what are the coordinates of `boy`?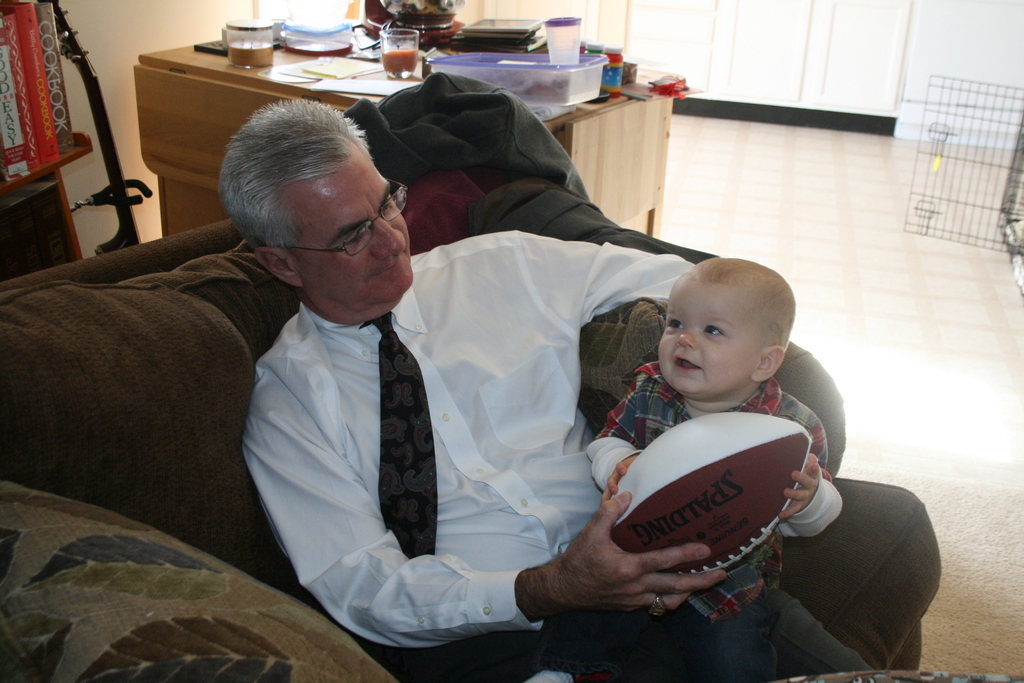
x1=546 y1=297 x2=872 y2=644.
